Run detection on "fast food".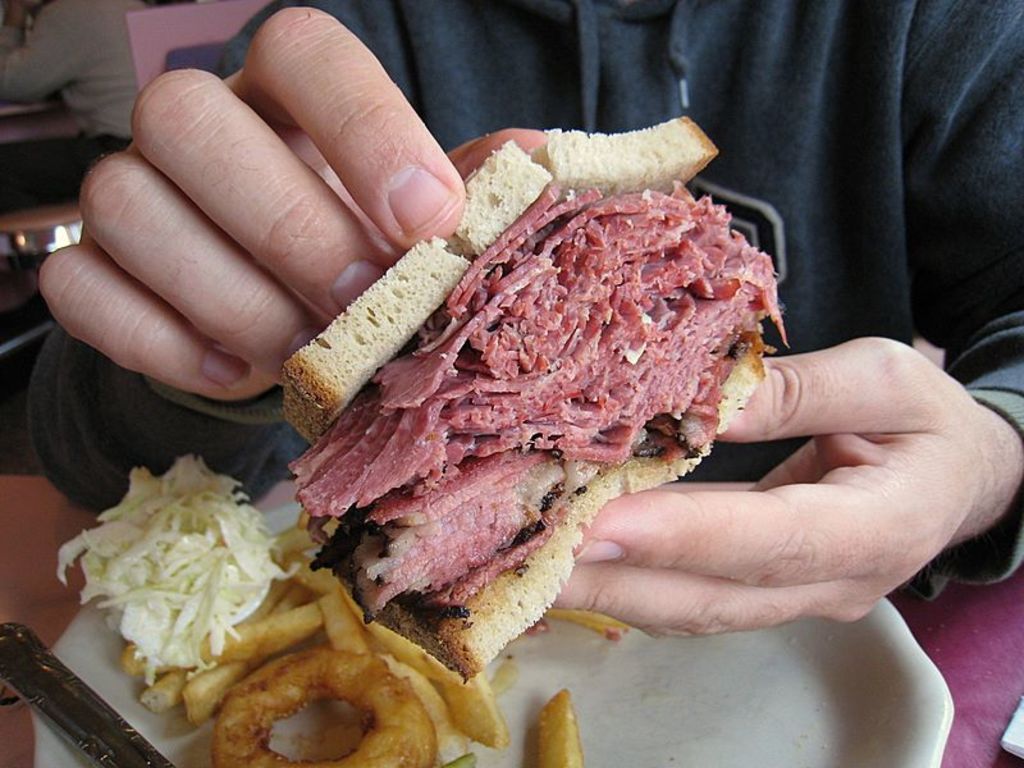
Result: x1=526 y1=694 x2=581 y2=767.
